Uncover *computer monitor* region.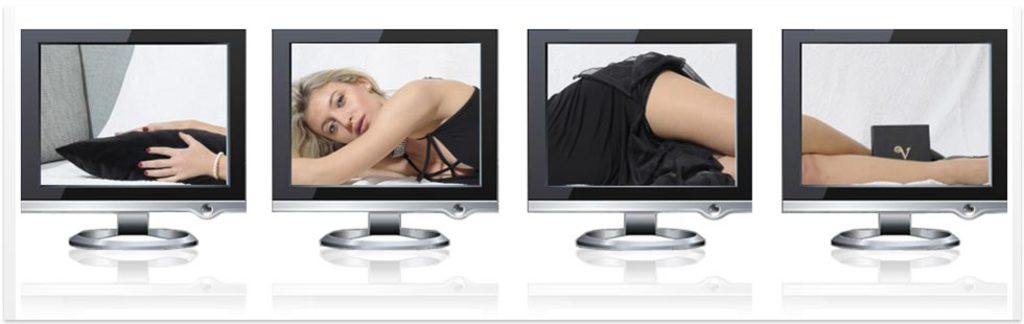
Uncovered: 264/27/495/249.
